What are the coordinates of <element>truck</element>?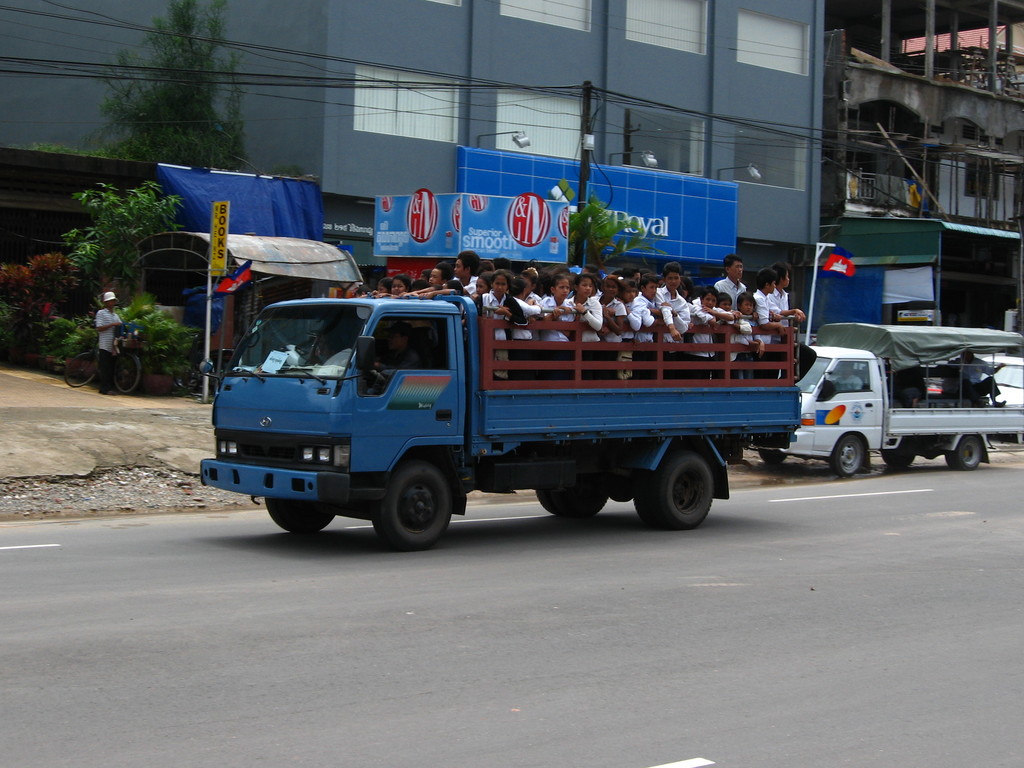
[756, 322, 1023, 475].
